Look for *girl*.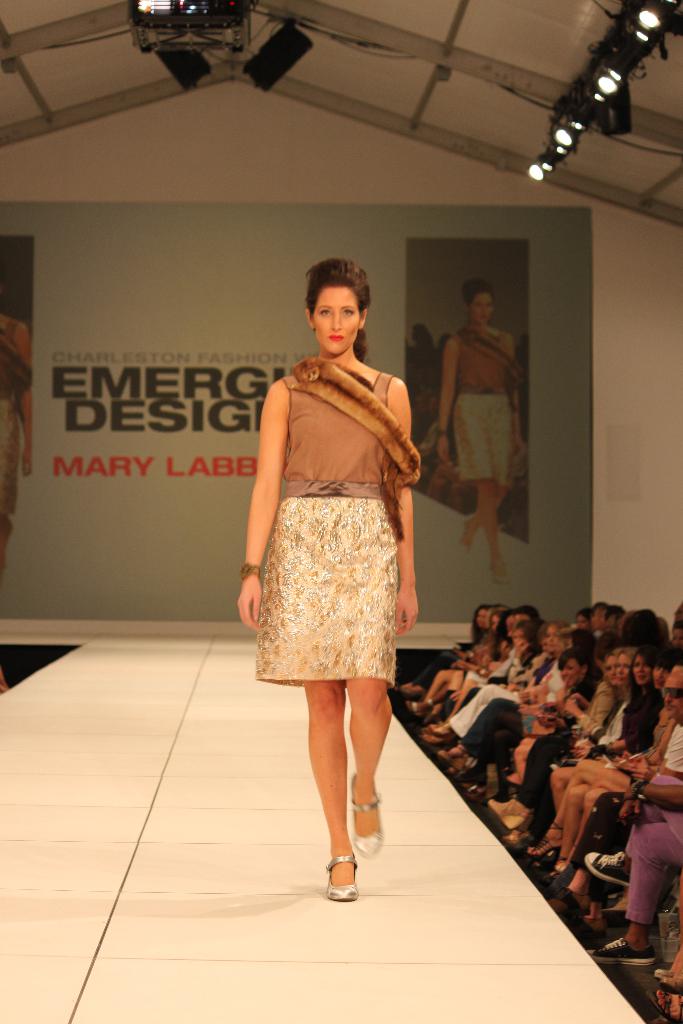
Found: select_region(487, 642, 613, 820).
